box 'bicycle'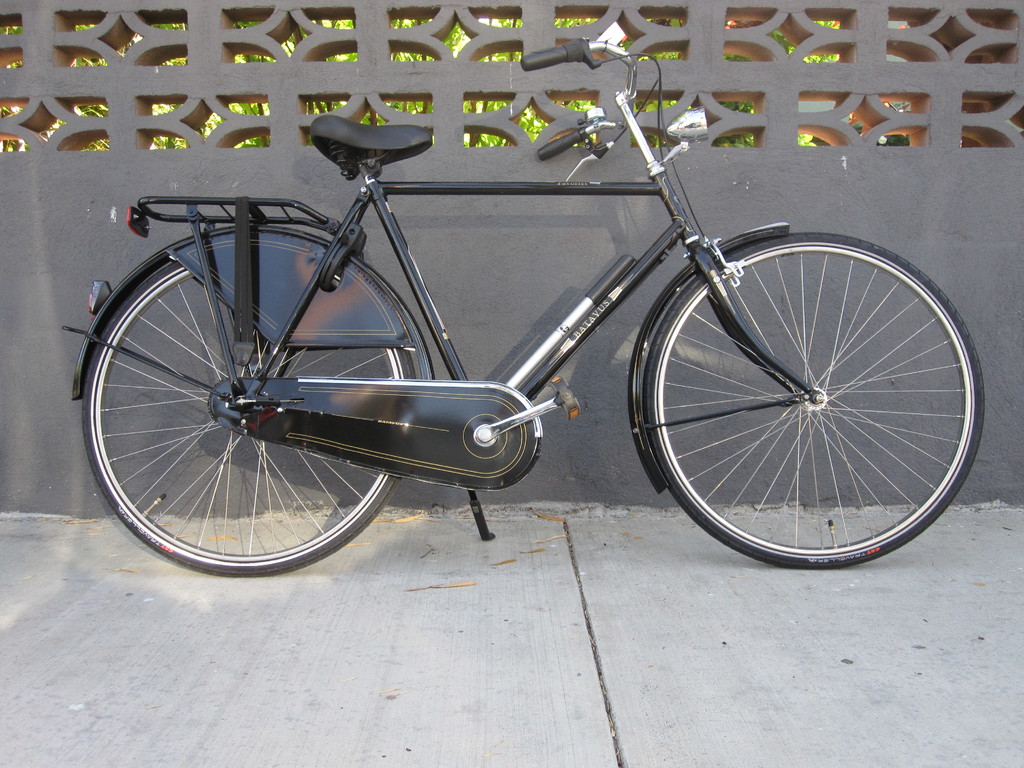
56/36/988/576
